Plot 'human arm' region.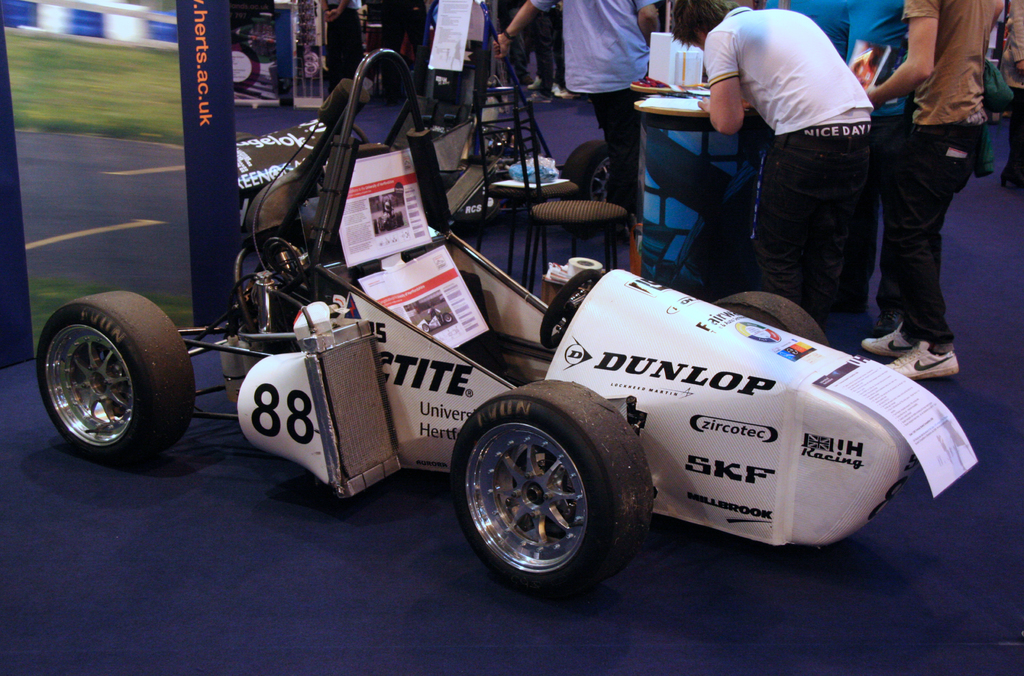
Plotted at <box>497,0,568,60</box>.
